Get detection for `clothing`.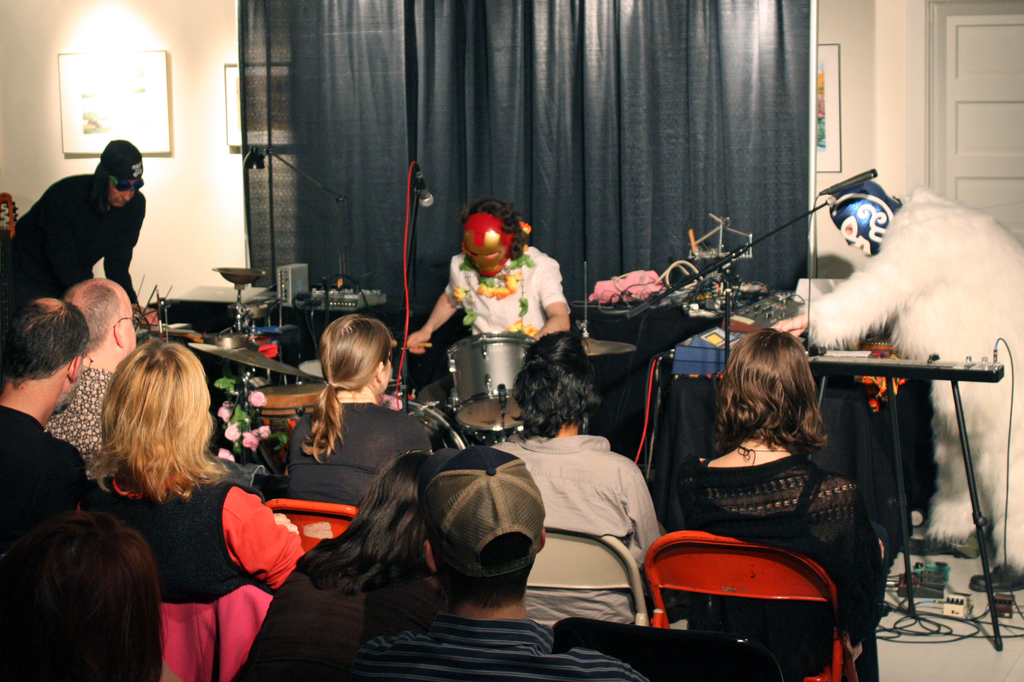
Detection: bbox=[677, 454, 902, 681].
